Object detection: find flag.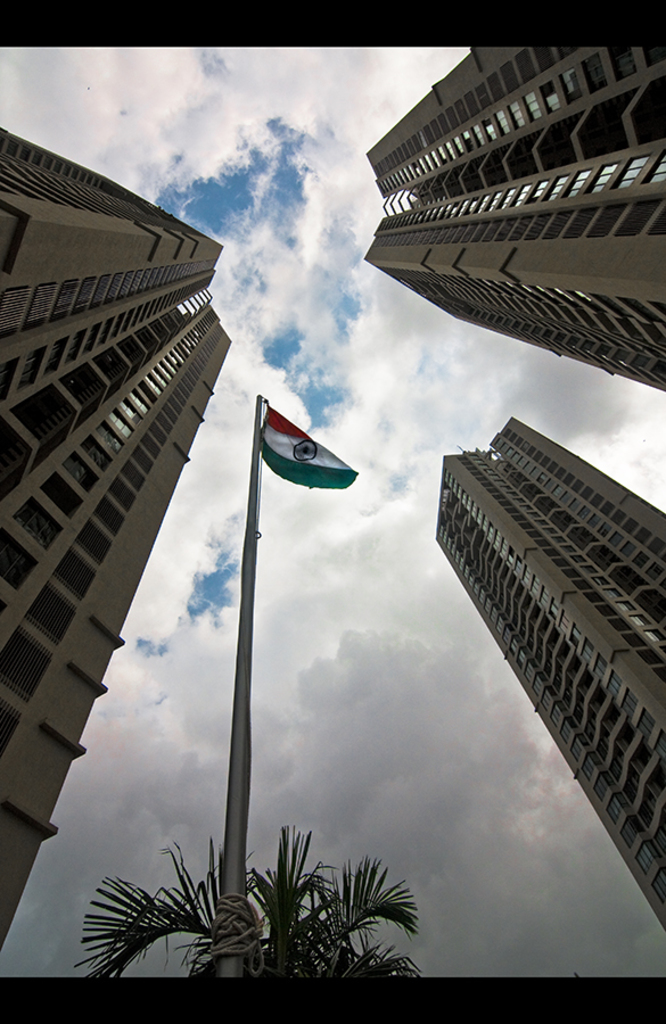
pyautogui.locateOnScreen(256, 405, 357, 493).
